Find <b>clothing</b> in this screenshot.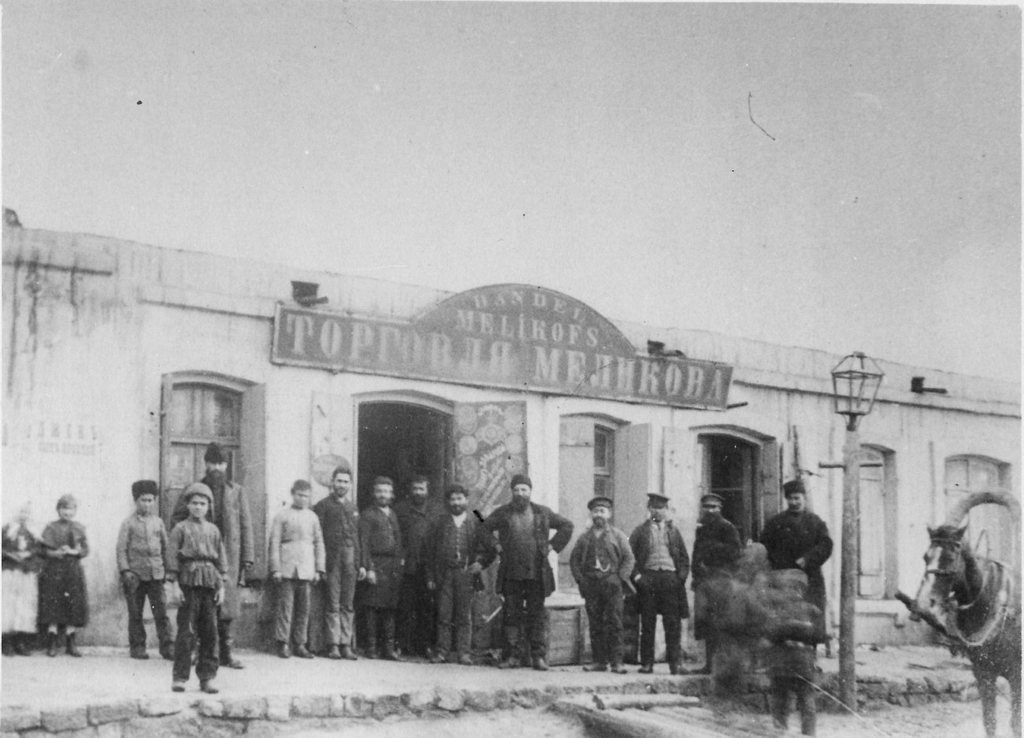
The bounding box for <b>clothing</b> is <region>172, 473, 256, 640</region>.
